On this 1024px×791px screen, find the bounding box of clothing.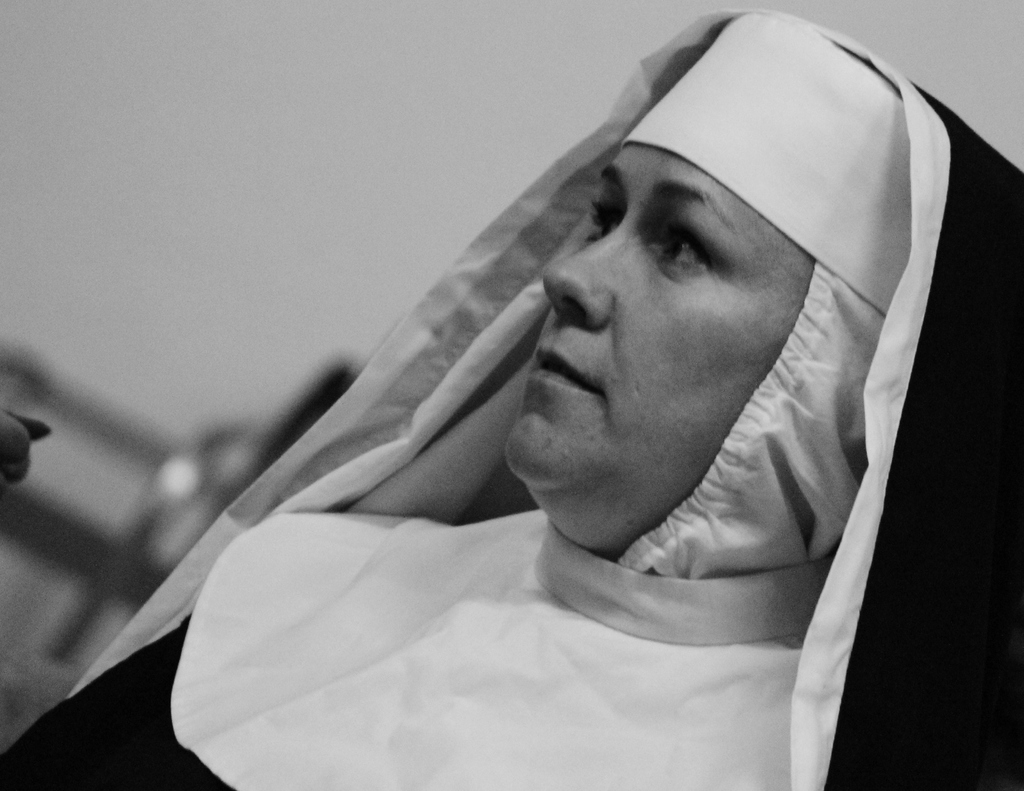
Bounding box: left=84, top=78, right=1019, bottom=790.
